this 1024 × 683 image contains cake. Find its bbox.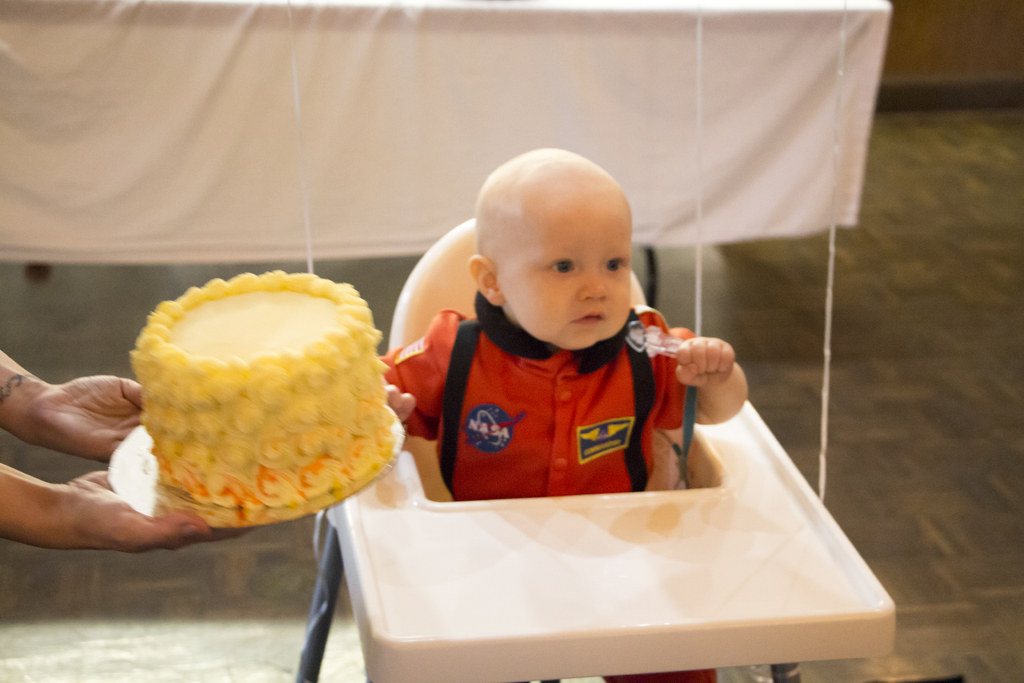
rect(125, 265, 392, 508).
